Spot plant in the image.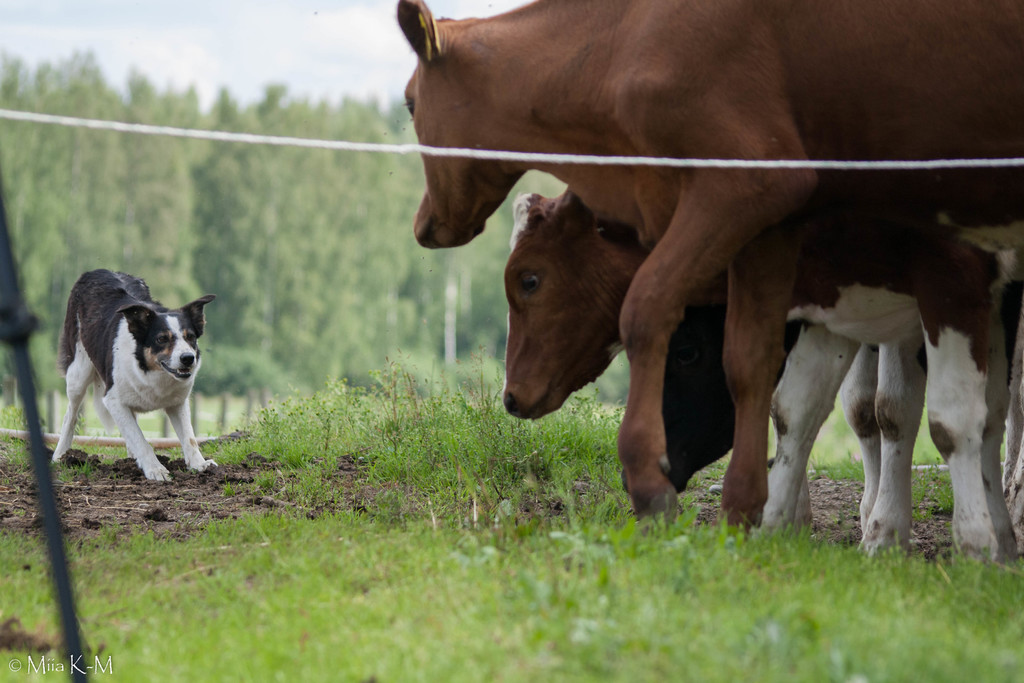
plant found at bbox(61, 404, 124, 477).
